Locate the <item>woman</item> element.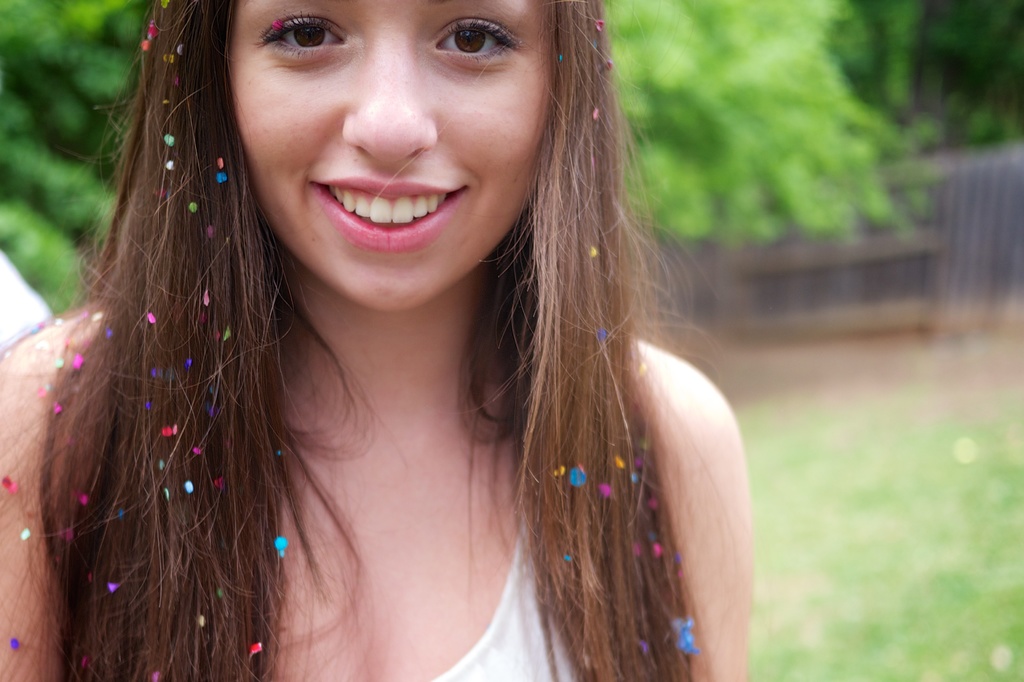
Element bbox: [71, 11, 799, 654].
